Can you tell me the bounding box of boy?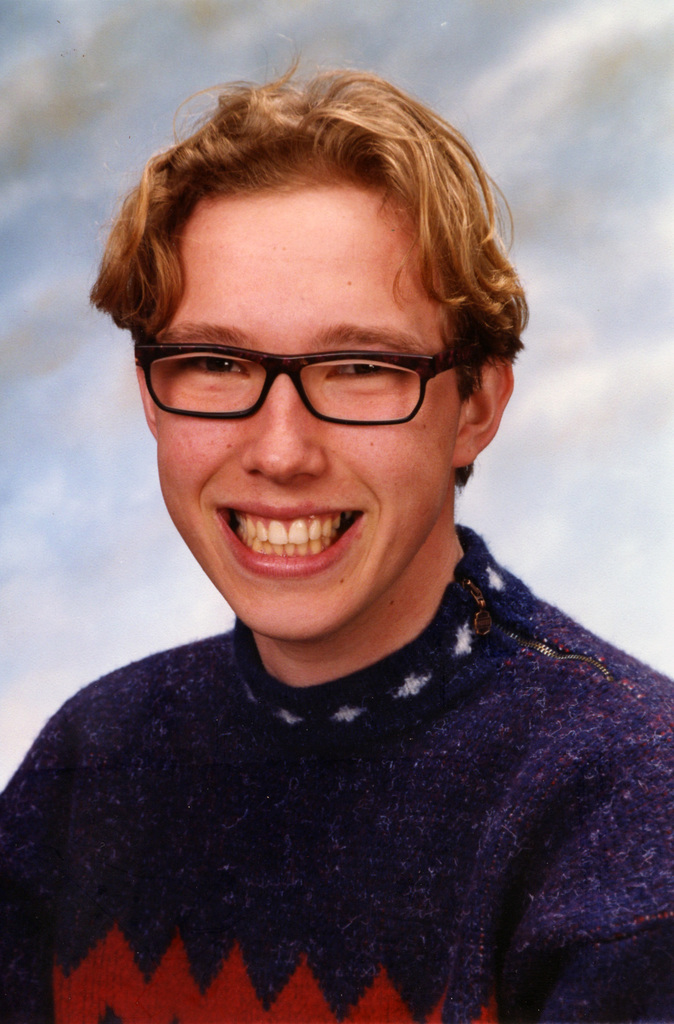
locate(24, 1, 627, 1014).
